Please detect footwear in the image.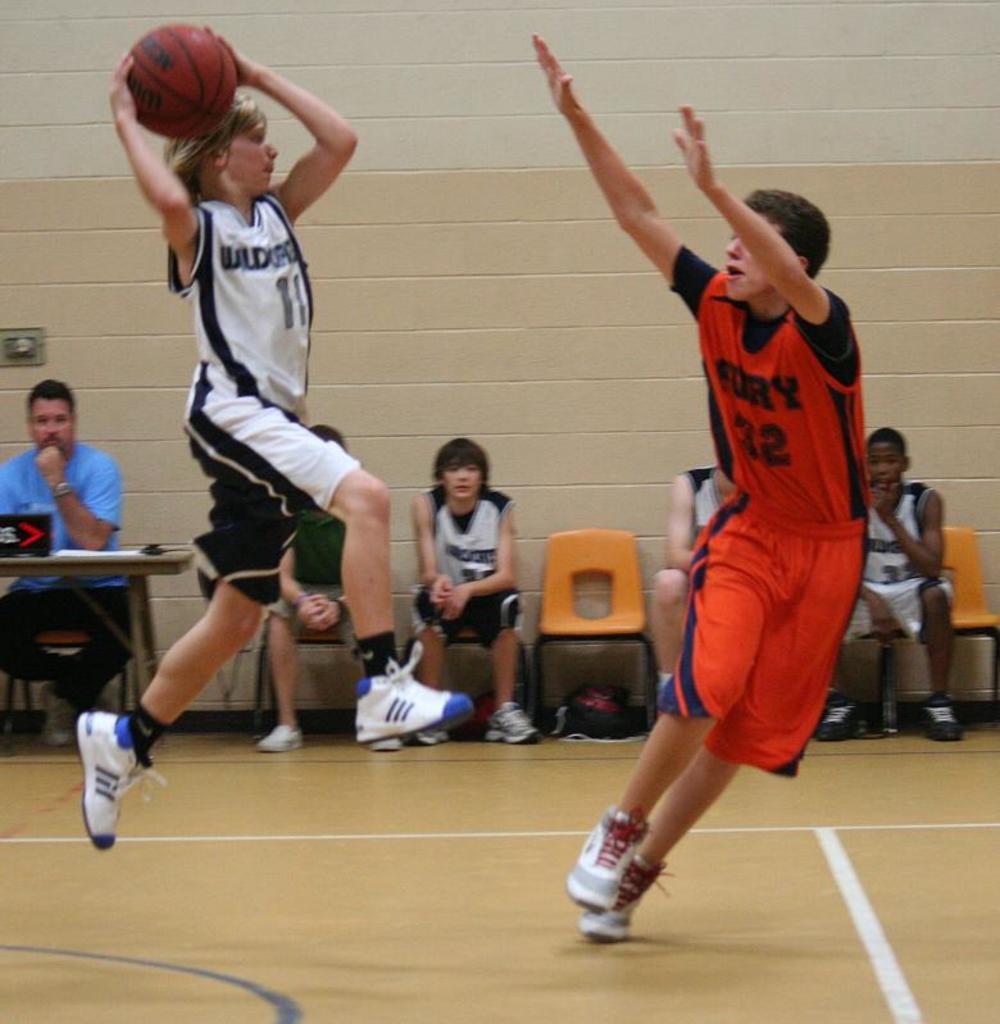
box=[77, 707, 165, 848].
